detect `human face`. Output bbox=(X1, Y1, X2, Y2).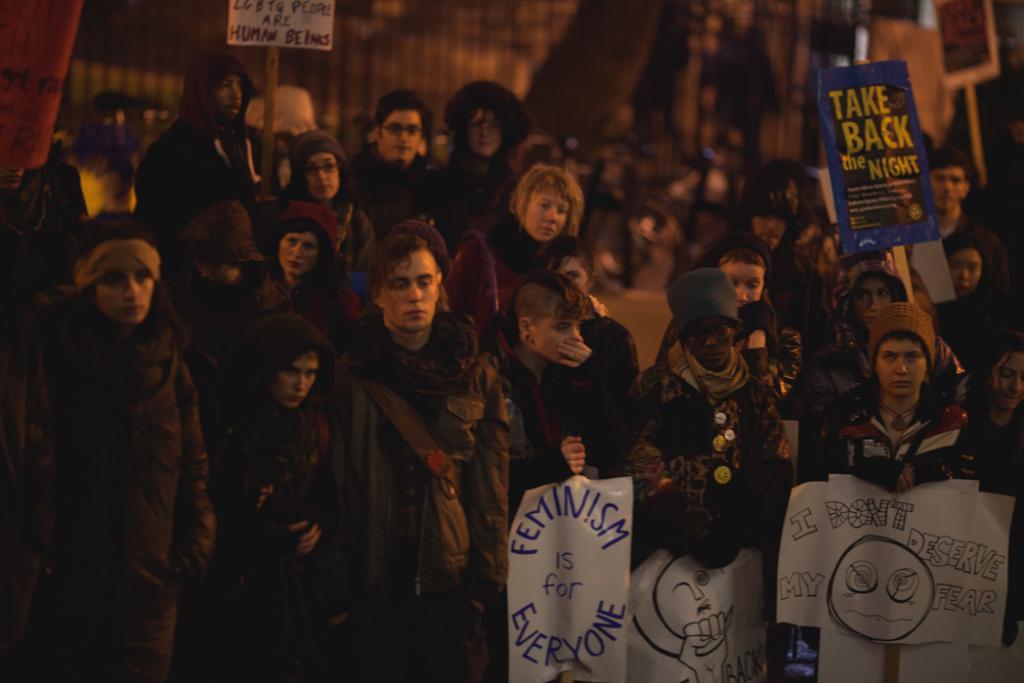
bbox=(279, 225, 315, 278).
